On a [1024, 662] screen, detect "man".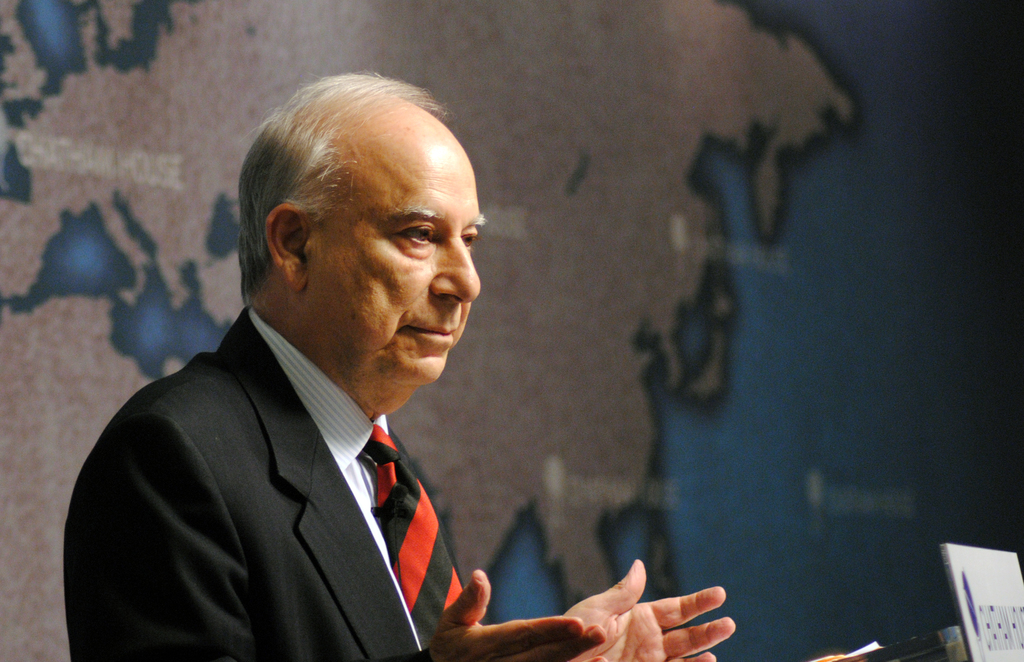
(x1=66, y1=61, x2=751, y2=658).
